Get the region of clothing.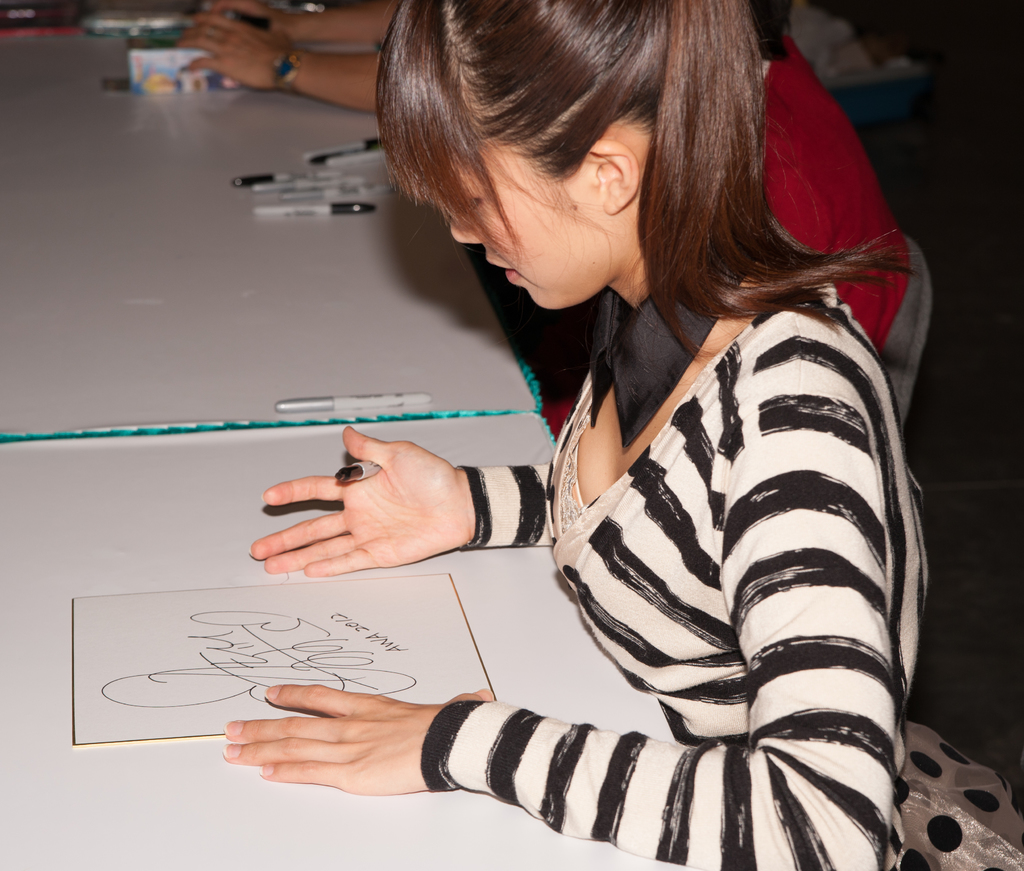
[left=473, top=202, right=947, bottom=820].
